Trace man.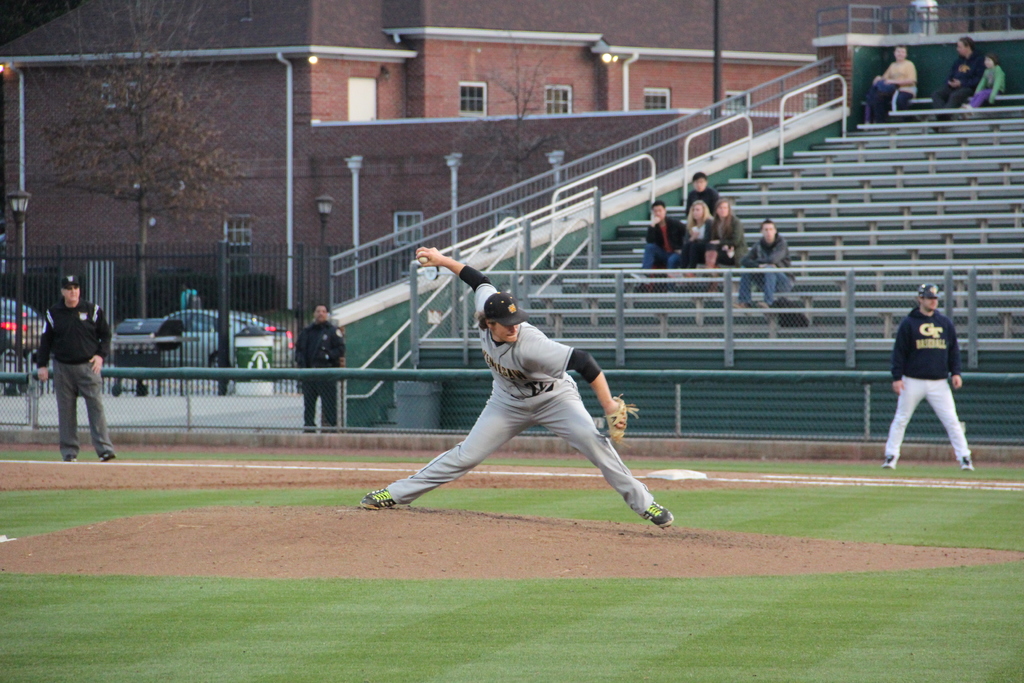
Traced to <bbox>354, 243, 676, 525</bbox>.
